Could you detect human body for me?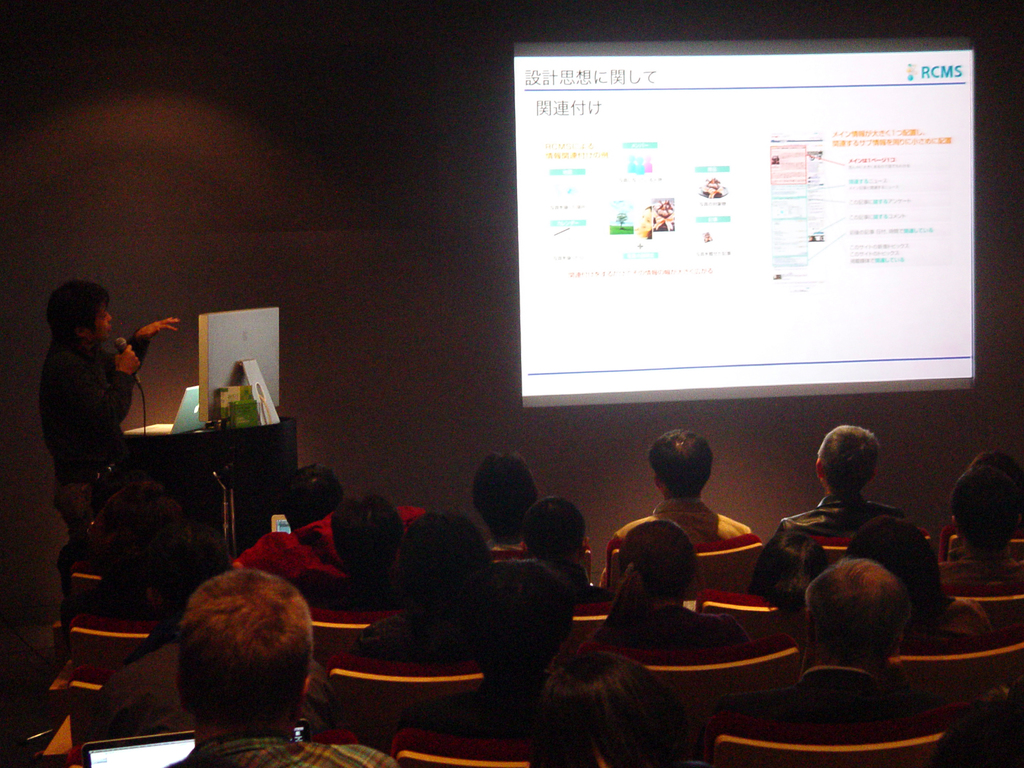
Detection result: bbox(961, 445, 1023, 517).
